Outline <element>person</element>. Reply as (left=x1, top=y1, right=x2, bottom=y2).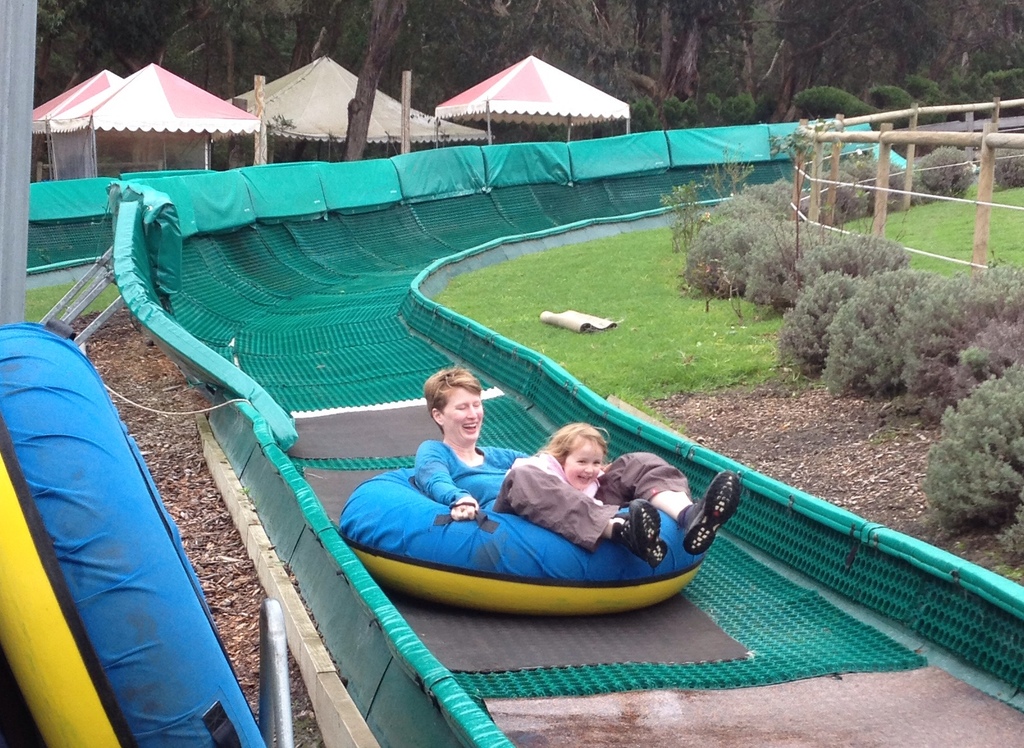
(left=416, top=368, right=739, bottom=560).
